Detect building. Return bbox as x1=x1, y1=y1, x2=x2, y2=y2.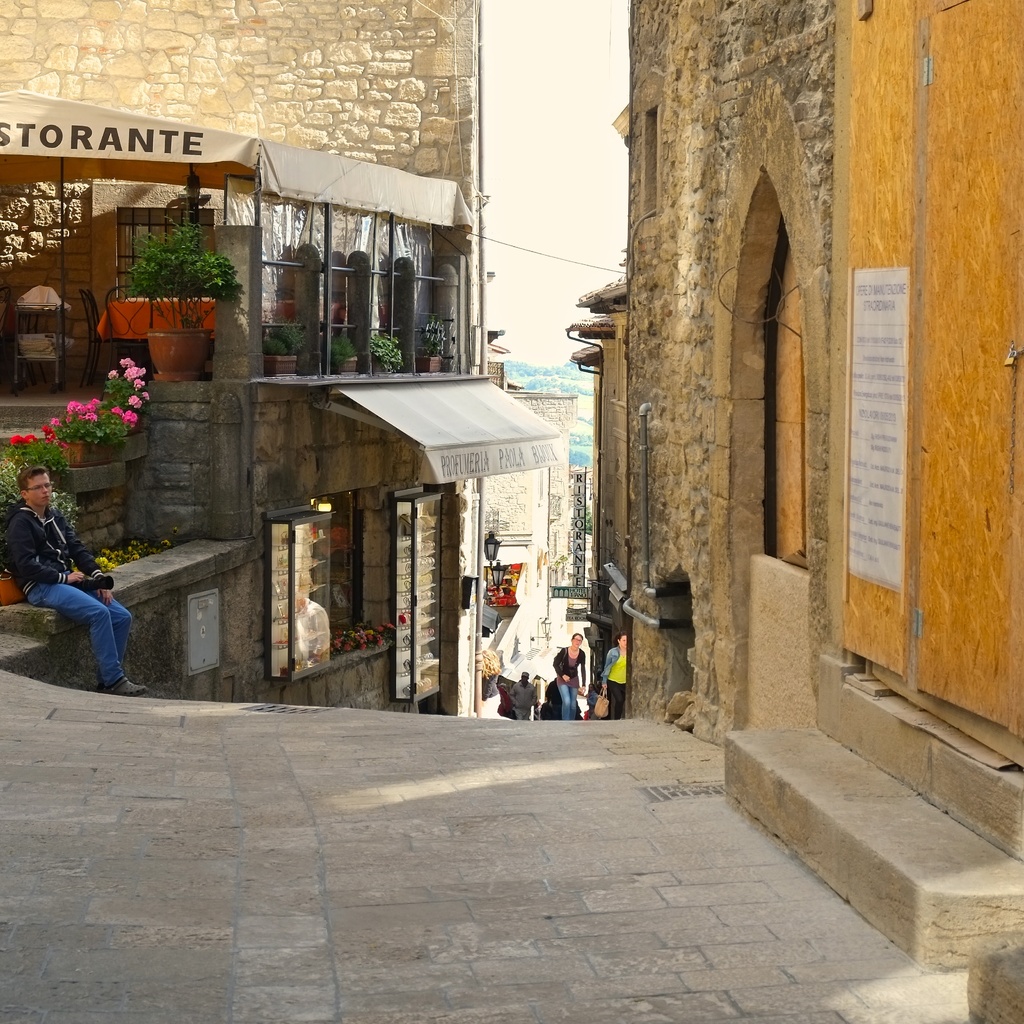
x1=623, y1=0, x2=834, y2=746.
